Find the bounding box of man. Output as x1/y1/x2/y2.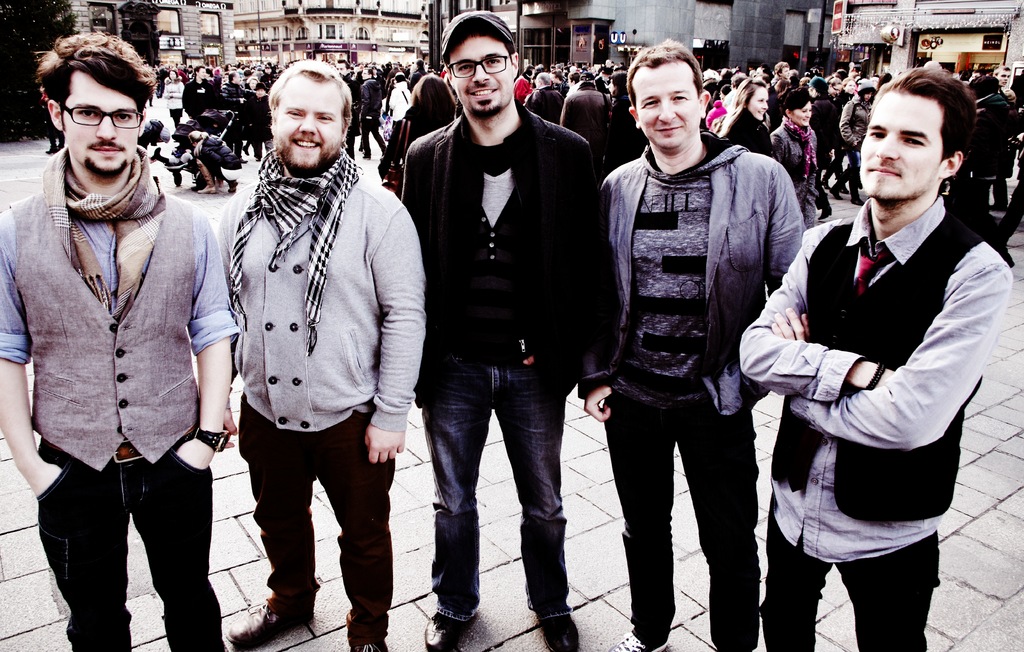
217/54/426/651.
